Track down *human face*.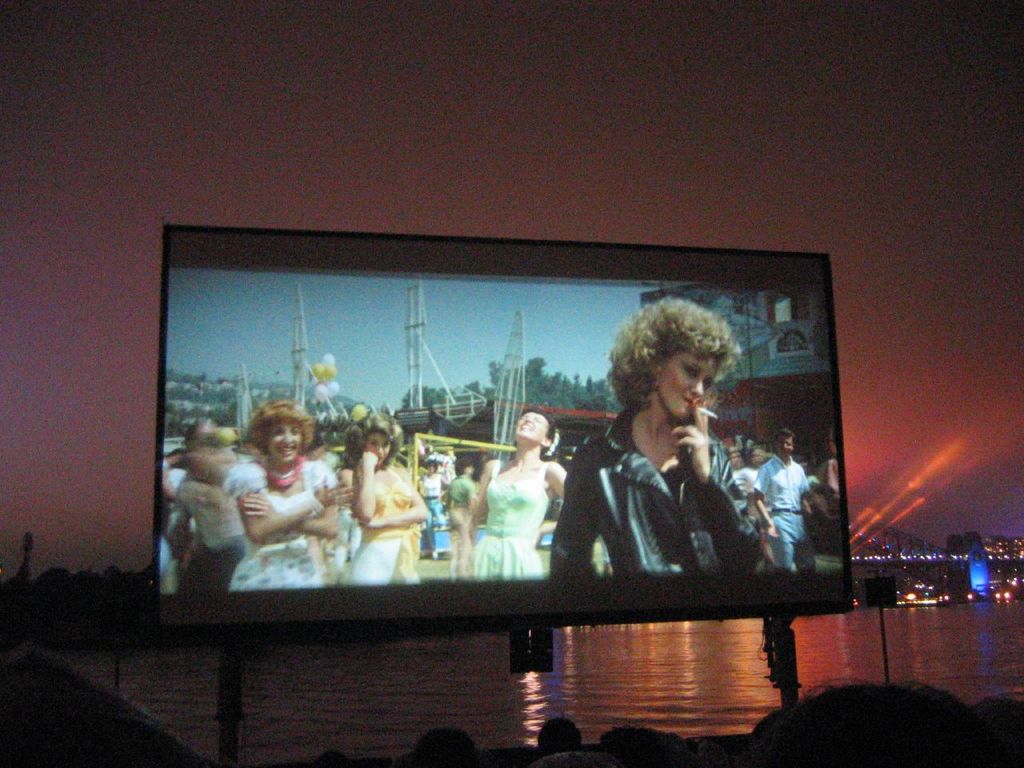
Tracked to detection(362, 433, 394, 467).
